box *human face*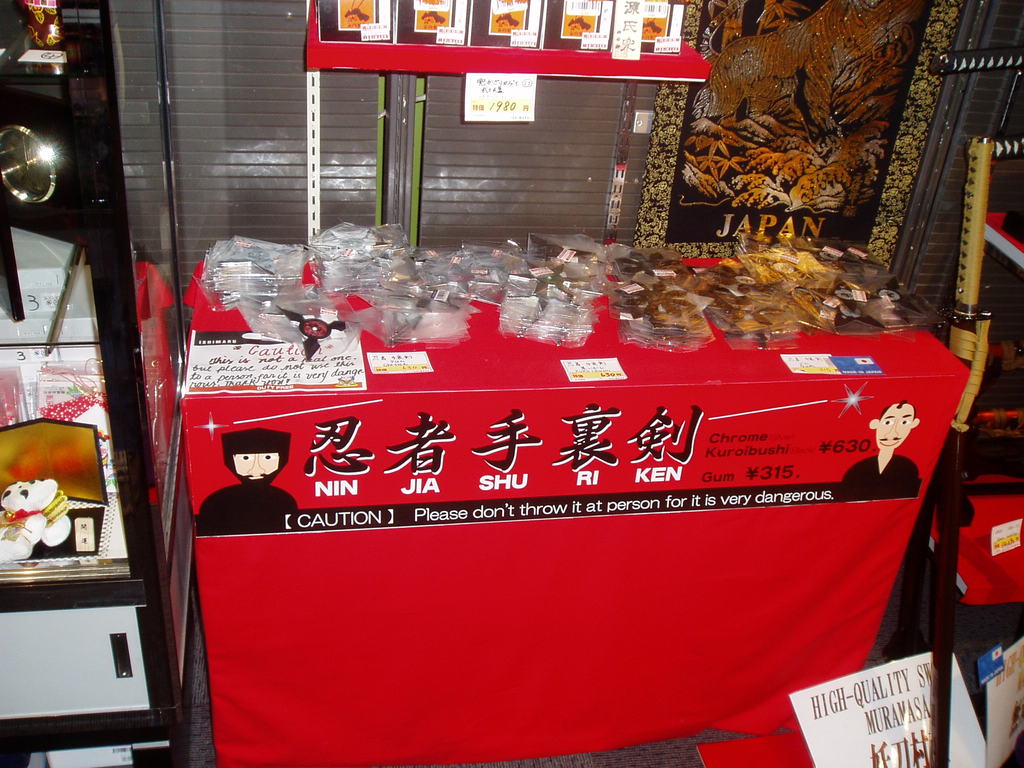
rect(876, 409, 917, 451)
